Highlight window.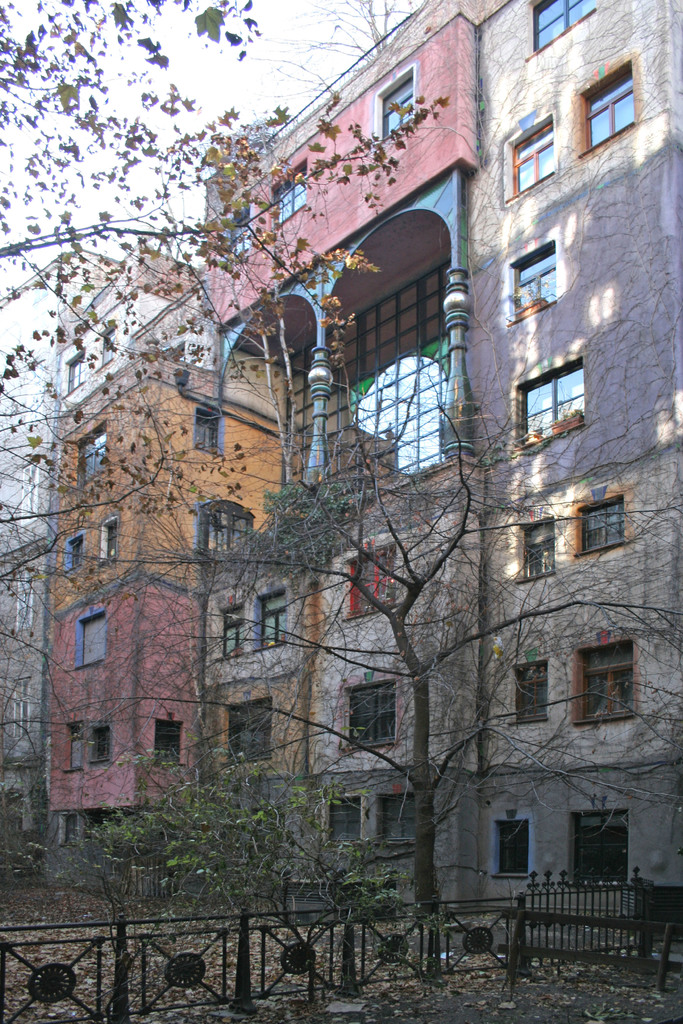
Highlighted region: (155, 716, 178, 769).
